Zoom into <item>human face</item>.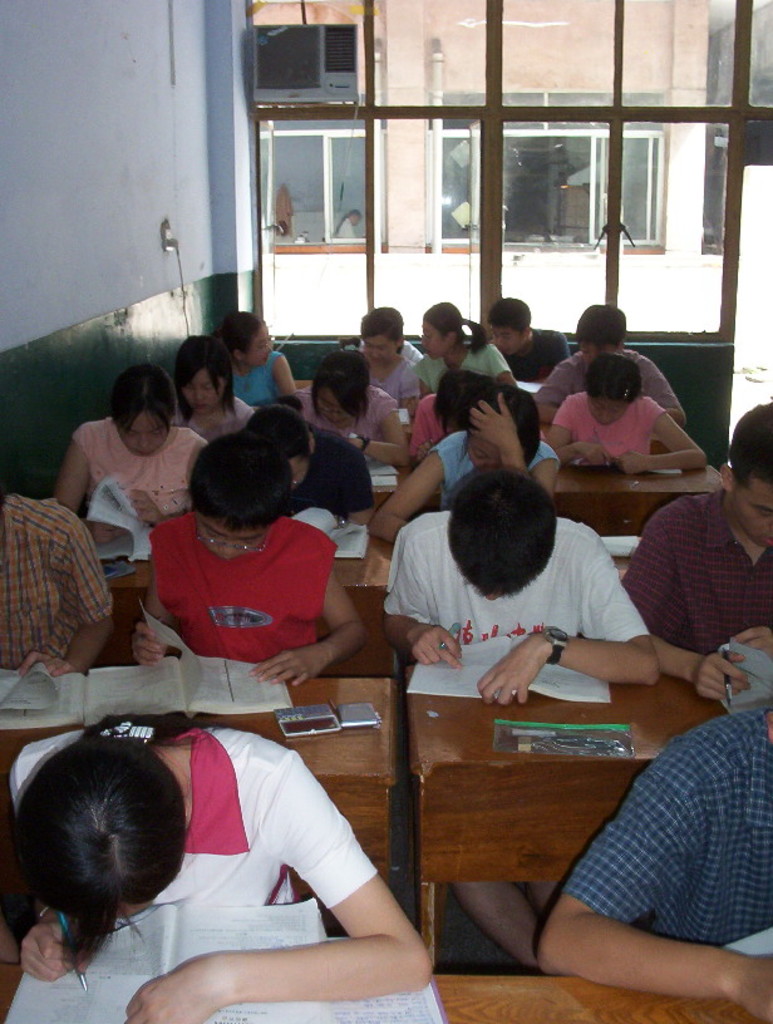
Zoom target: [x1=119, y1=412, x2=166, y2=459].
